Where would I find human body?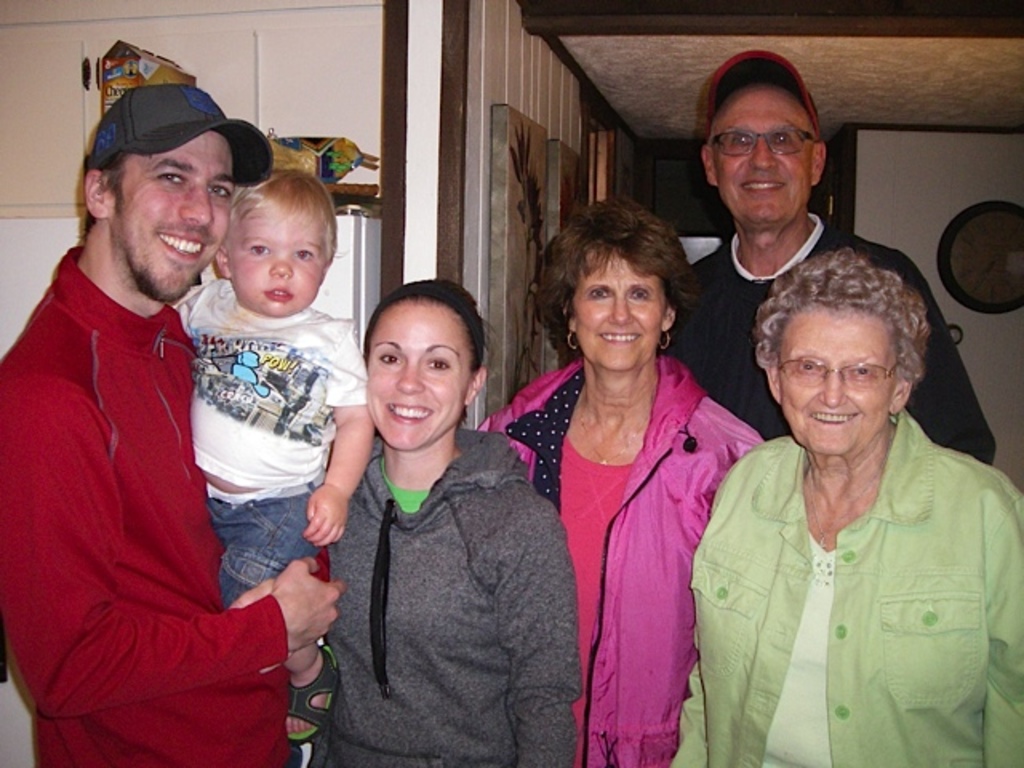
At box=[654, 224, 1000, 469].
